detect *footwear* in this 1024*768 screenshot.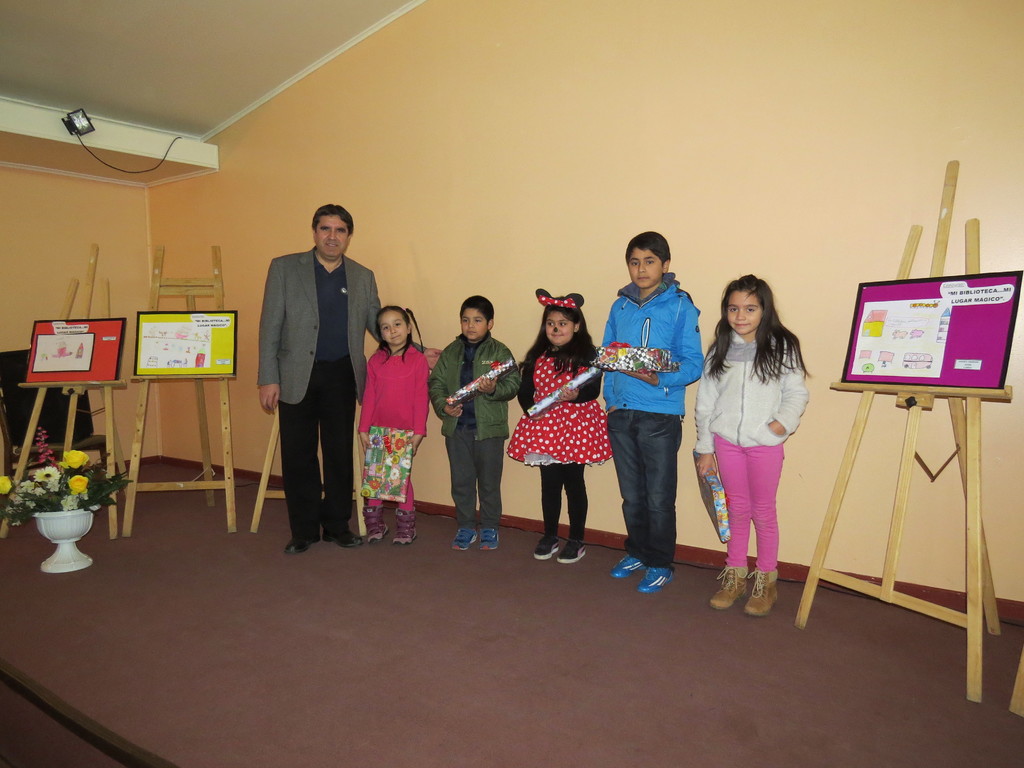
Detection: Rect(321, 526, 361, 547).
